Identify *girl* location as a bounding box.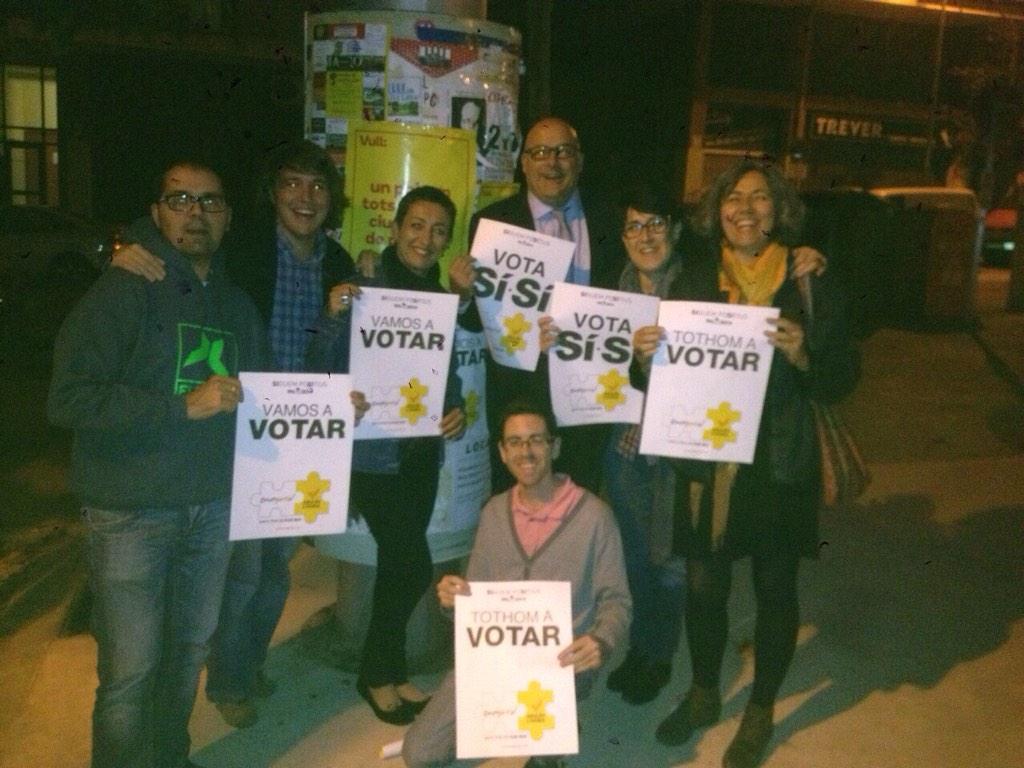
box=[328, 183, 468, 722].
